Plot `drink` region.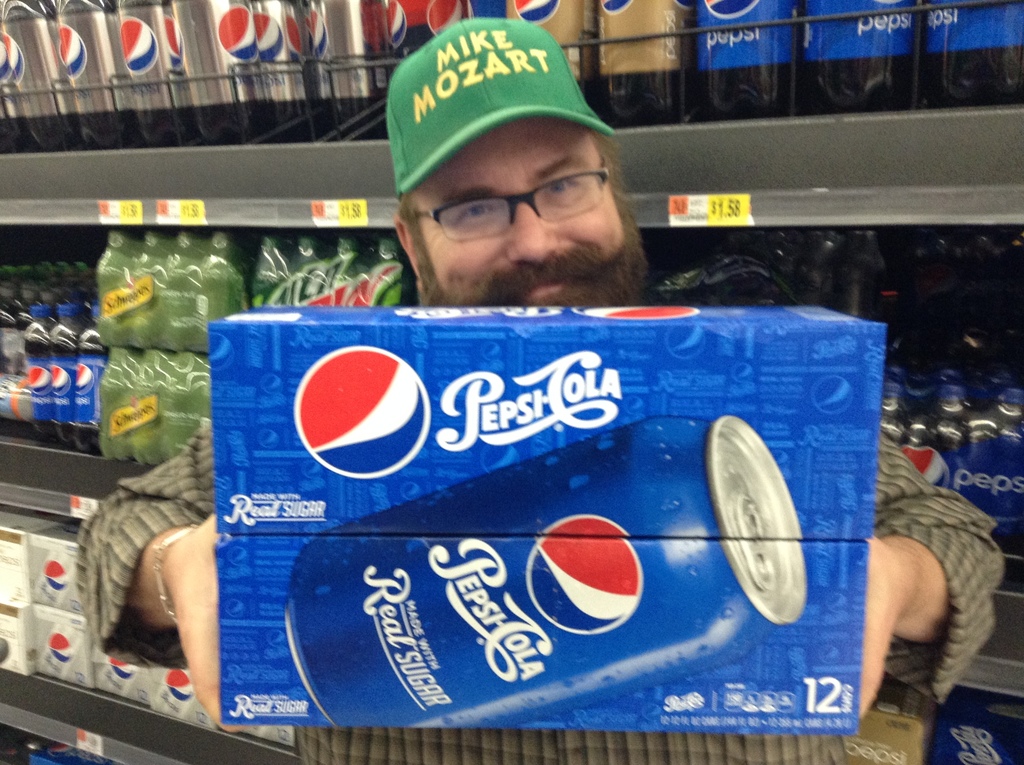
Plotted at rect(61, 309, 78, 438).
